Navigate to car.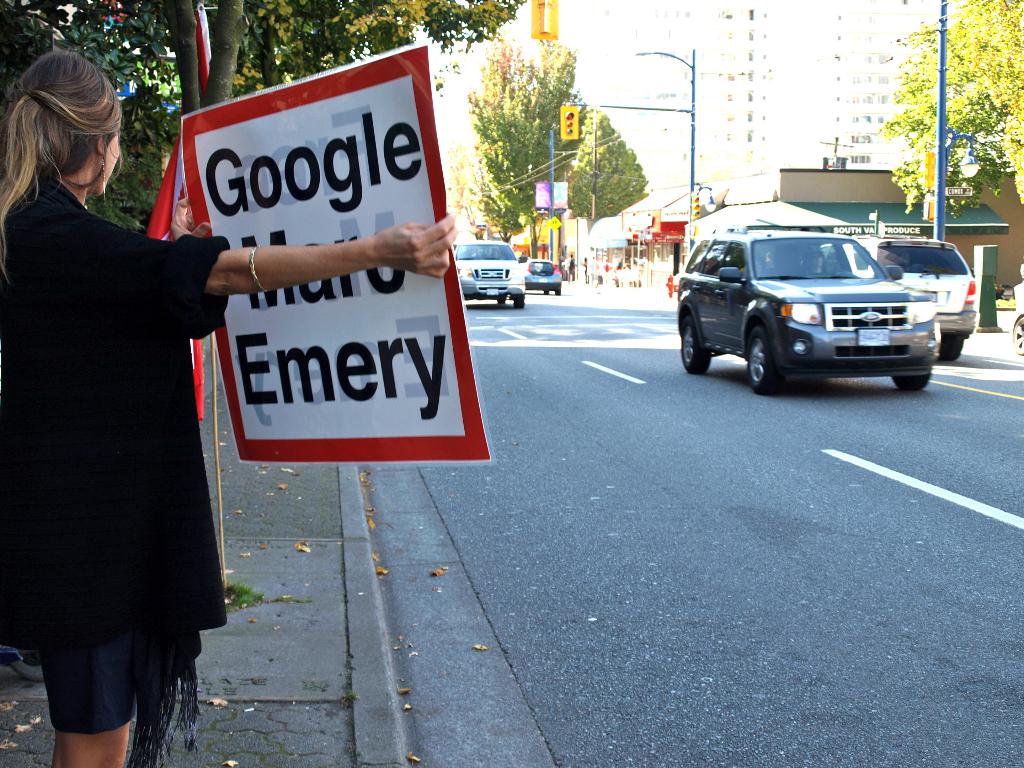
Navigation target: [671, 227, 941, 393].
